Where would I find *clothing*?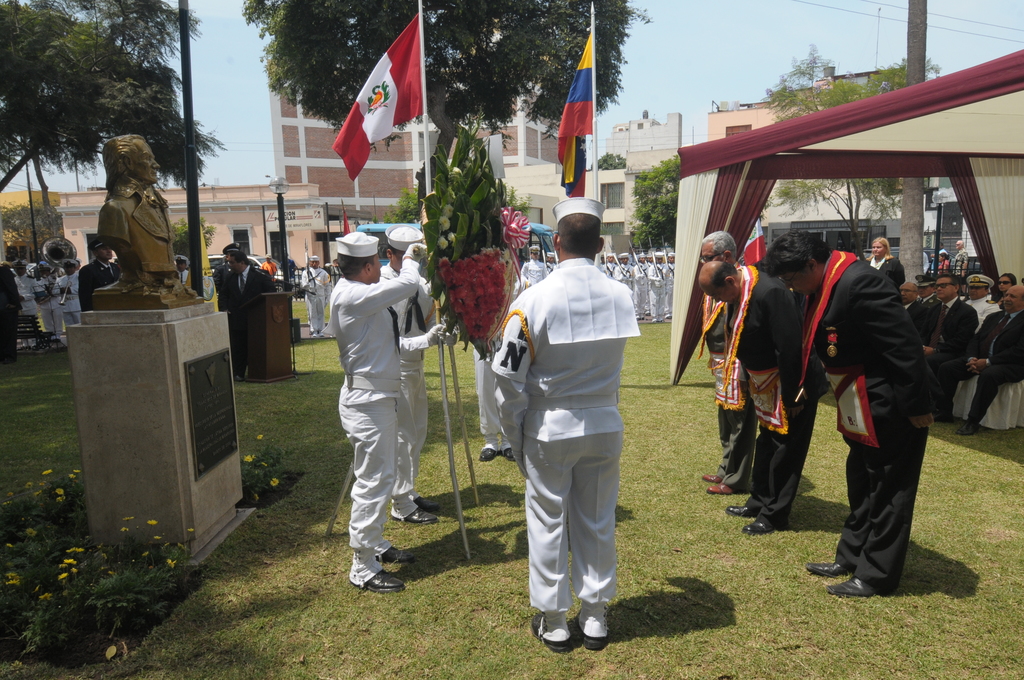
At select_region(826, 417, 923, 587).
